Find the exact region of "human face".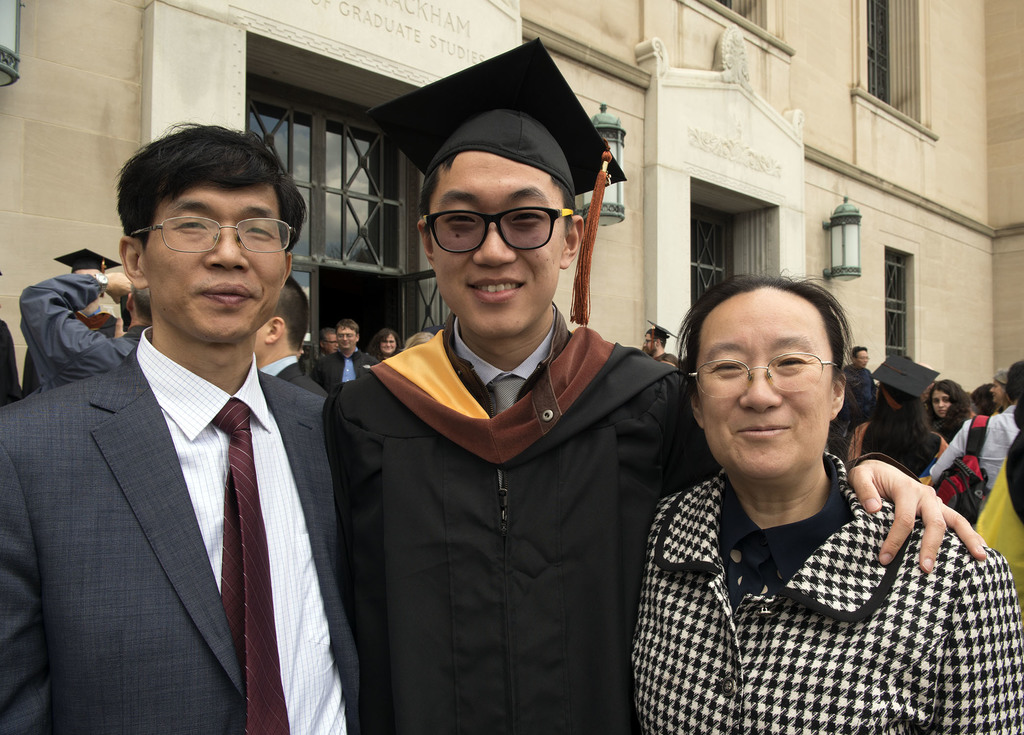
Exact region: x1=433 y1=149 x2=561 y2=337.
